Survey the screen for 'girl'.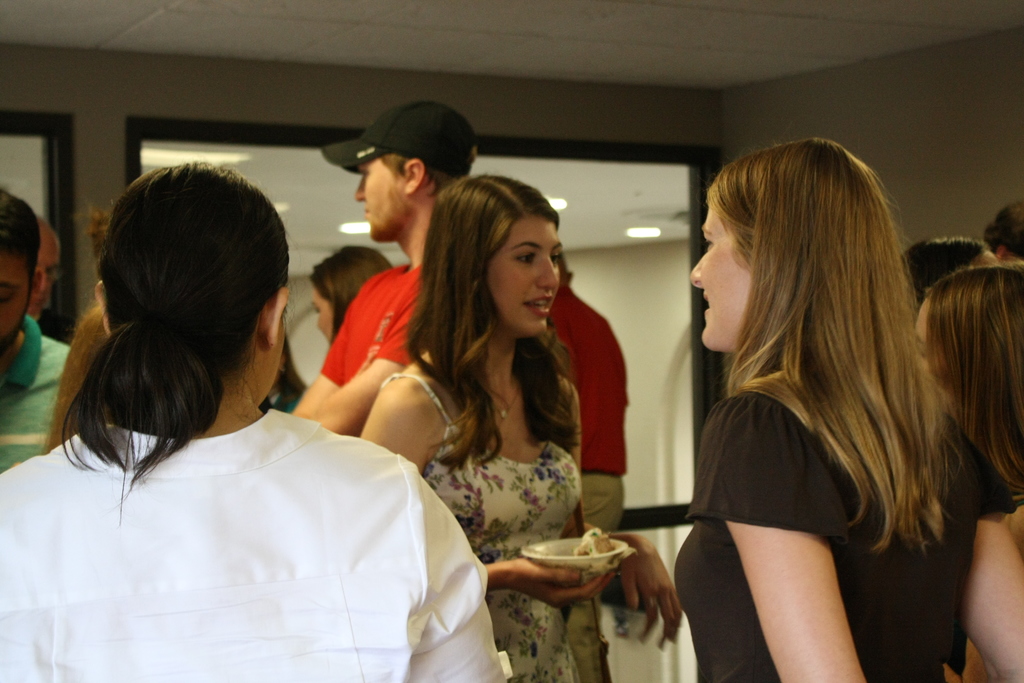
Survey found: bbox=(912, 265, 1023, 682).
